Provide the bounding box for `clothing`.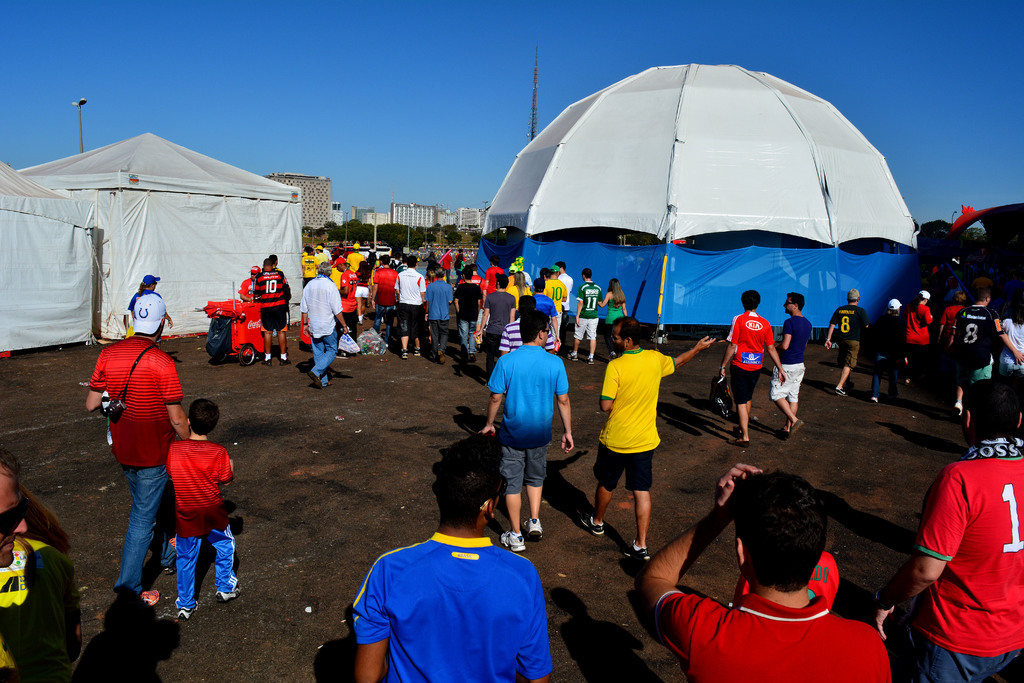
locate(550, 265, 579, 324).
